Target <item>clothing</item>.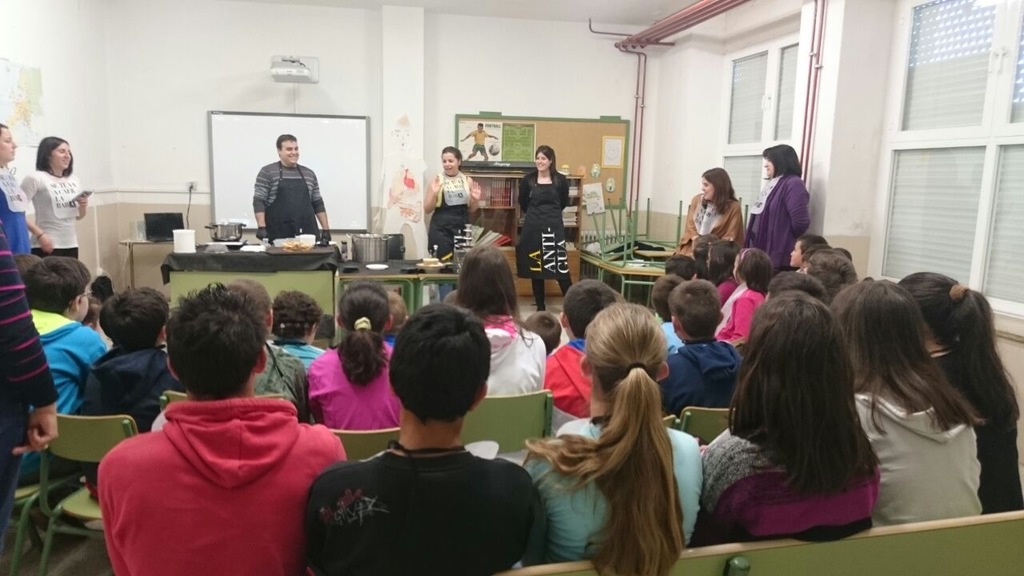
Target region: 666,337,739,418.
